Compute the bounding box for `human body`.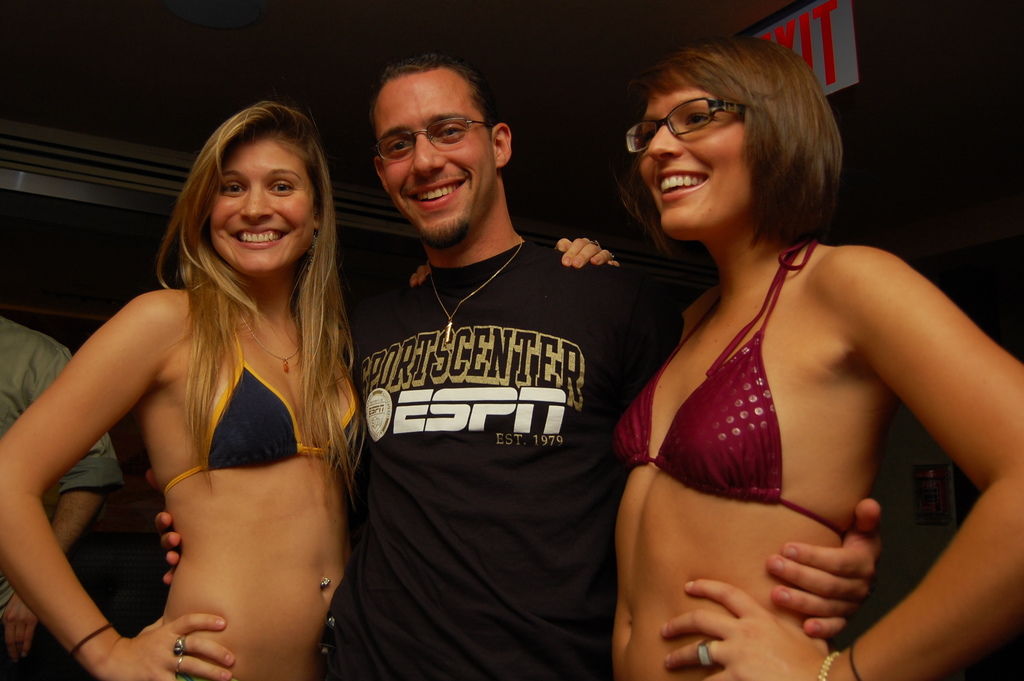
BBox(609, 234, 1023, 680).
